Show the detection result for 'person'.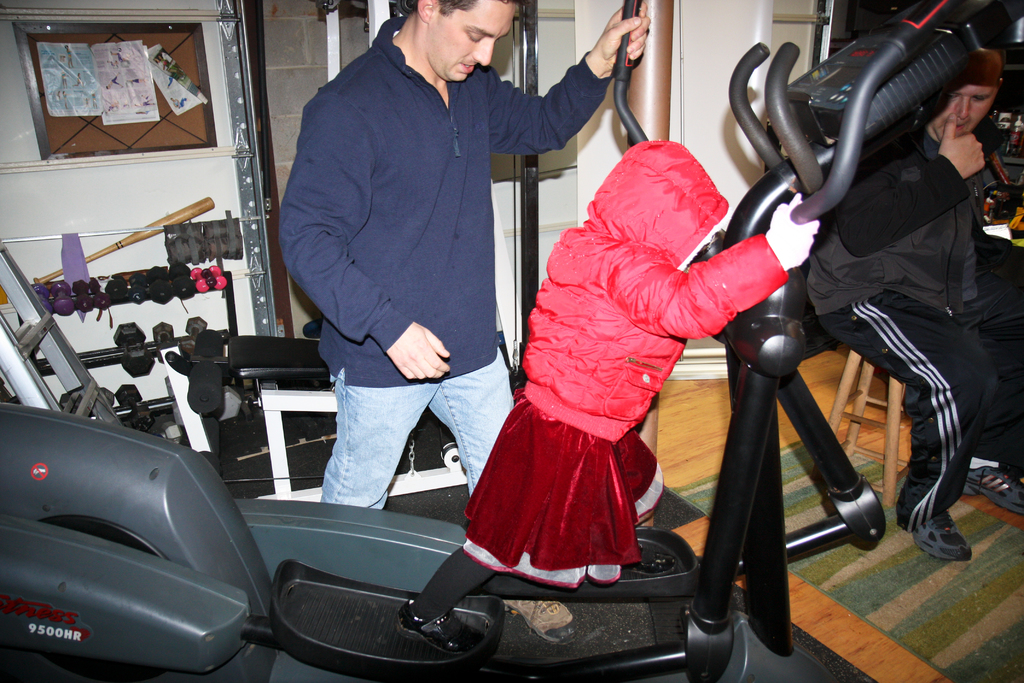
pyautogui.locateOnScreen(283, 0, 649, 514).
